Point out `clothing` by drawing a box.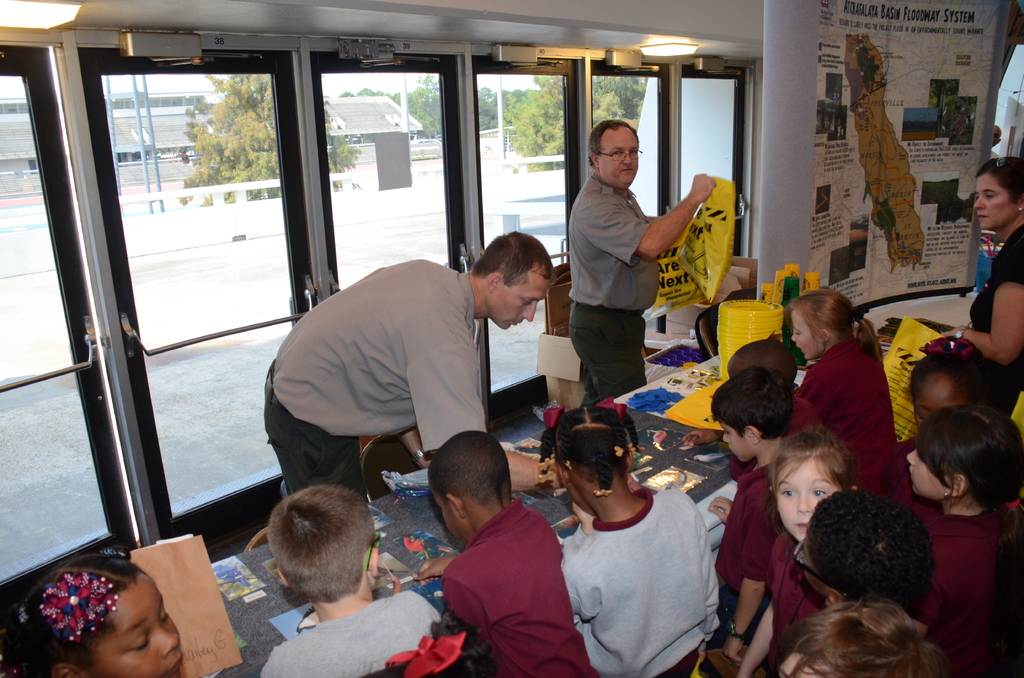
801,332,896,504.
